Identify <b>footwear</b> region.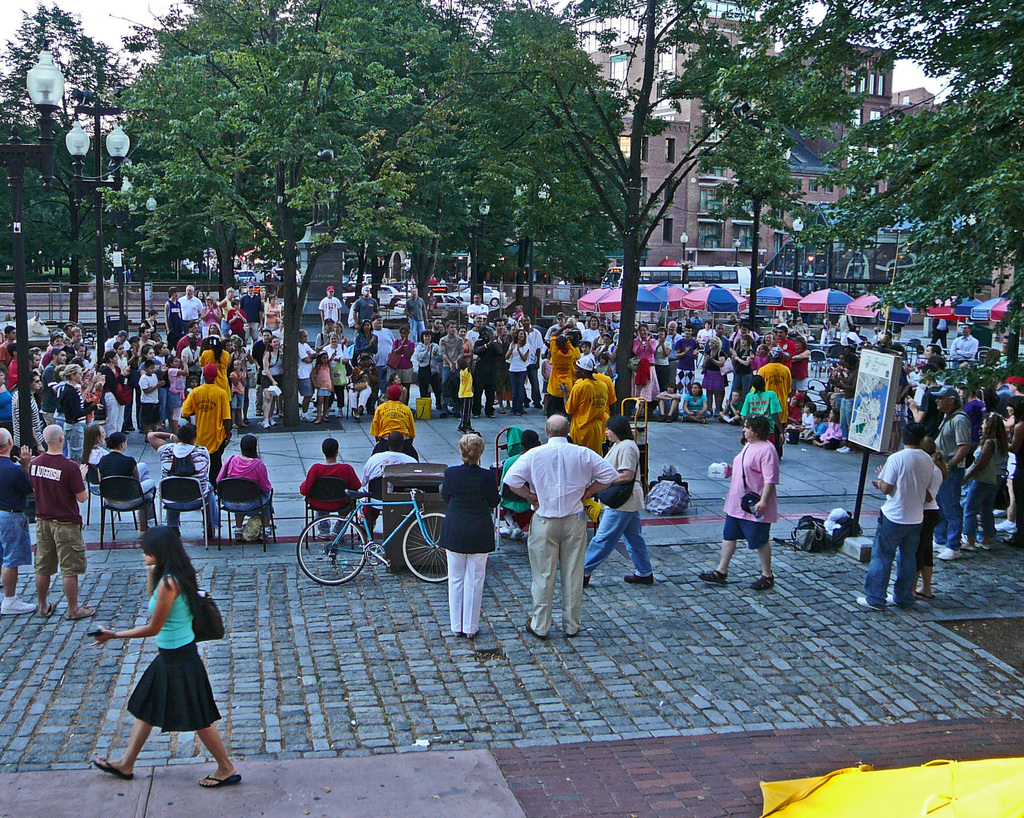
Region: select_region(987, 538, 995, 545).
